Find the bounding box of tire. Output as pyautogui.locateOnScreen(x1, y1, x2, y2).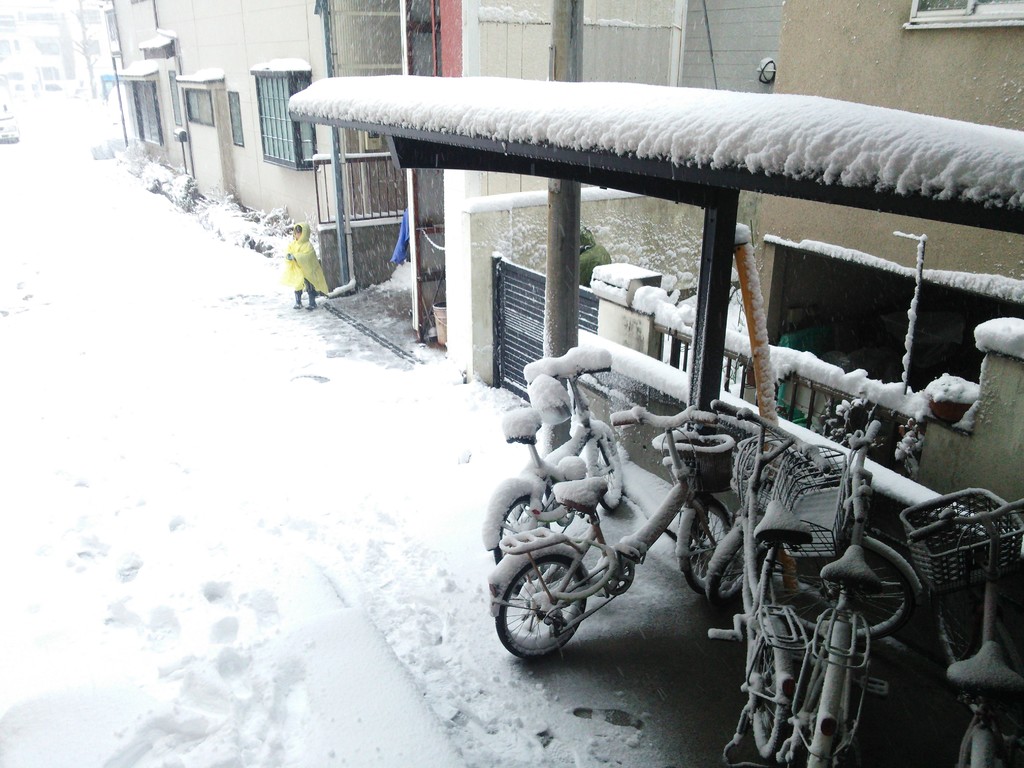
pyautogui.locateOnScreen(492, 543, 585, 660).
